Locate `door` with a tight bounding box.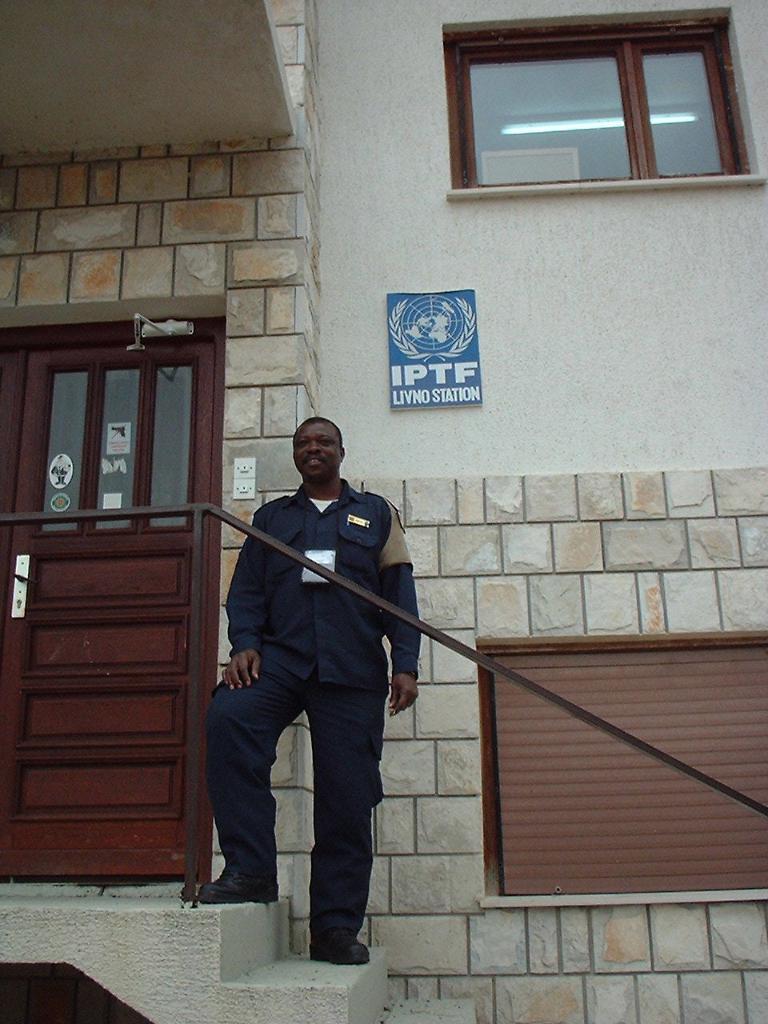
(left=0, top=339, right=215, bottom=883).
